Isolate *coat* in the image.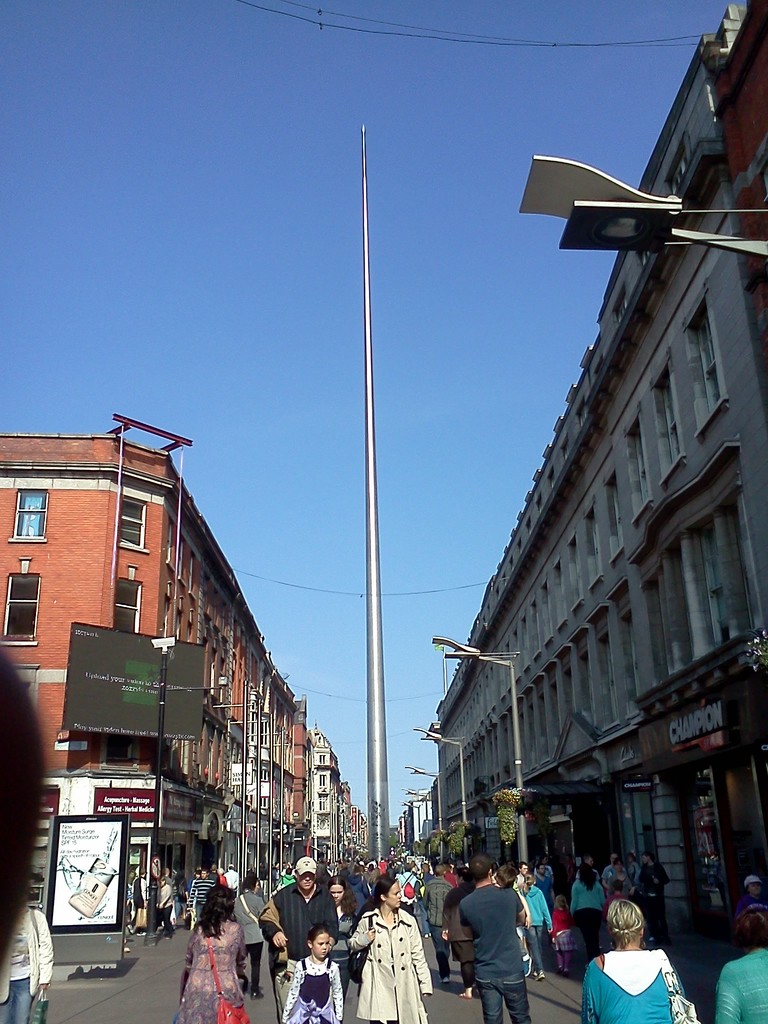
Isolated region: bbox=[467, 879, 531, 986].
